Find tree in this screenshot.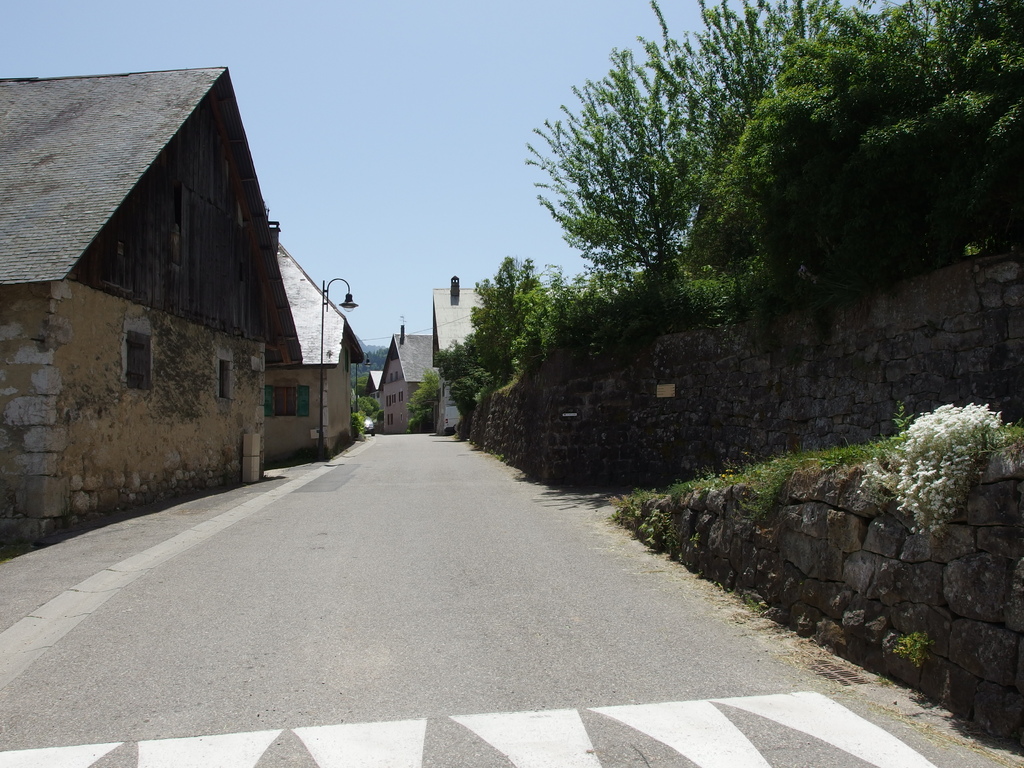
The bounding box for tree is 521 29 778 280.
